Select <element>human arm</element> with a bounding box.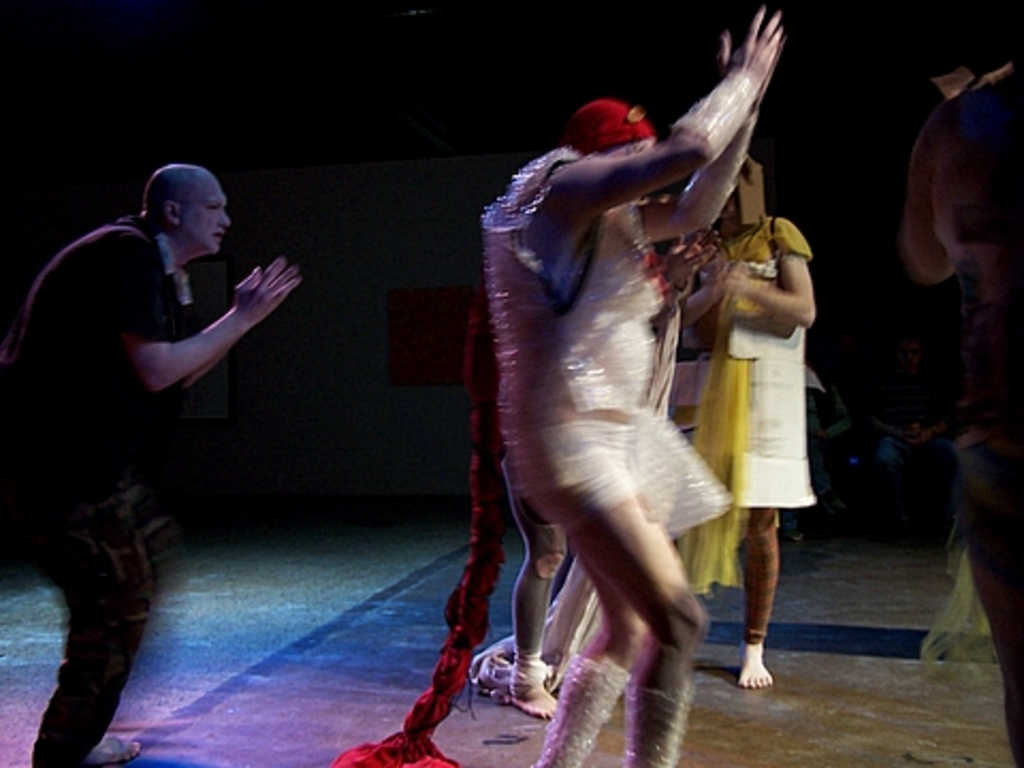
<bbox>672, 241, 736, 333</bbox>.
